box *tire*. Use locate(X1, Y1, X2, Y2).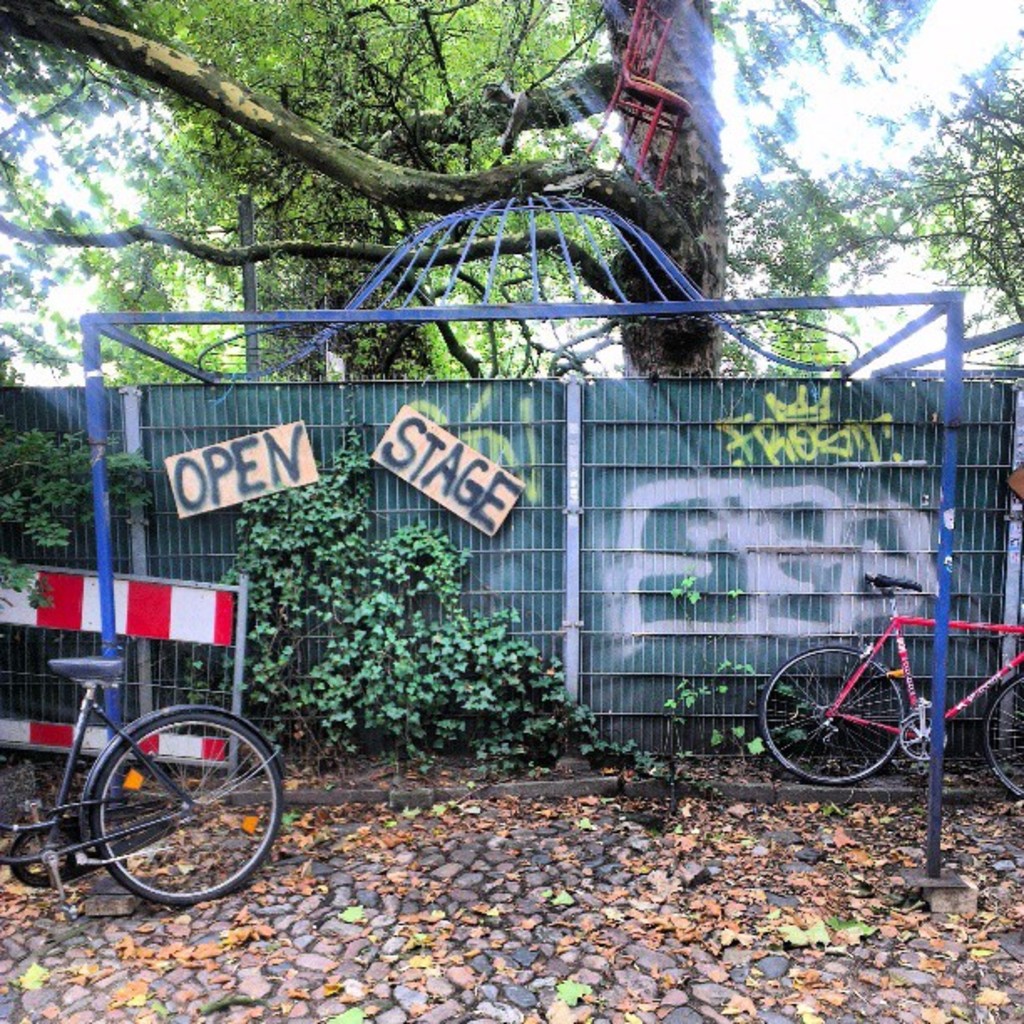
locate(763, 649, 915, 780).
